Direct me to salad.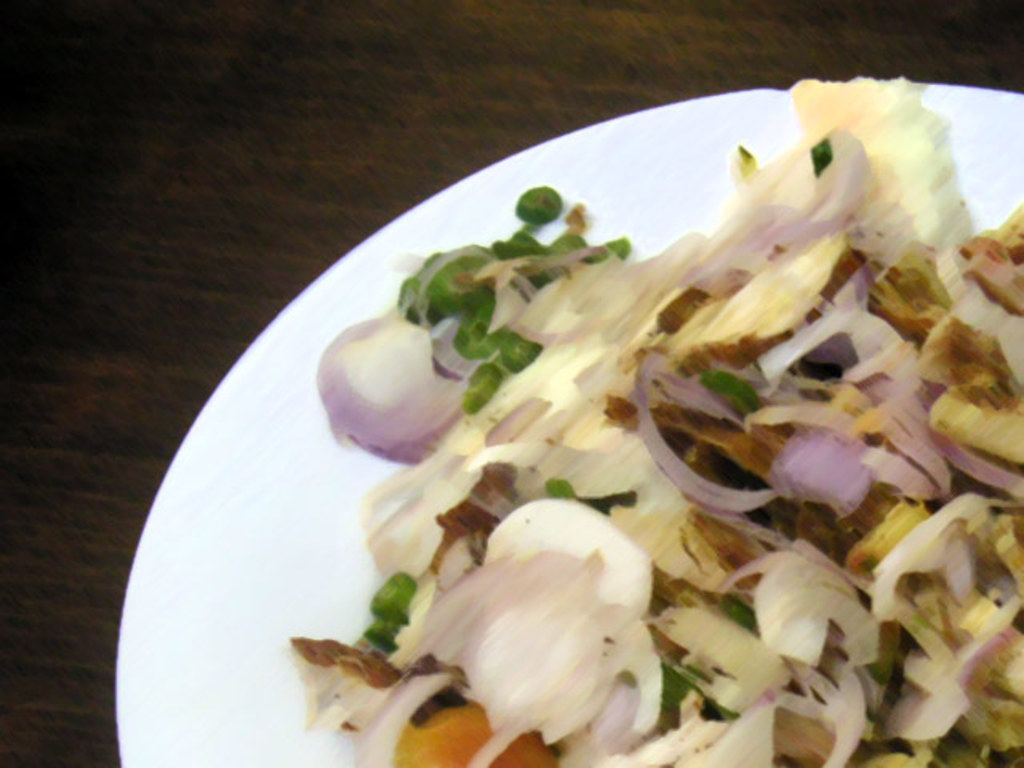
Direction: <bbox>288, 74, 1022, 766</bbox>.
